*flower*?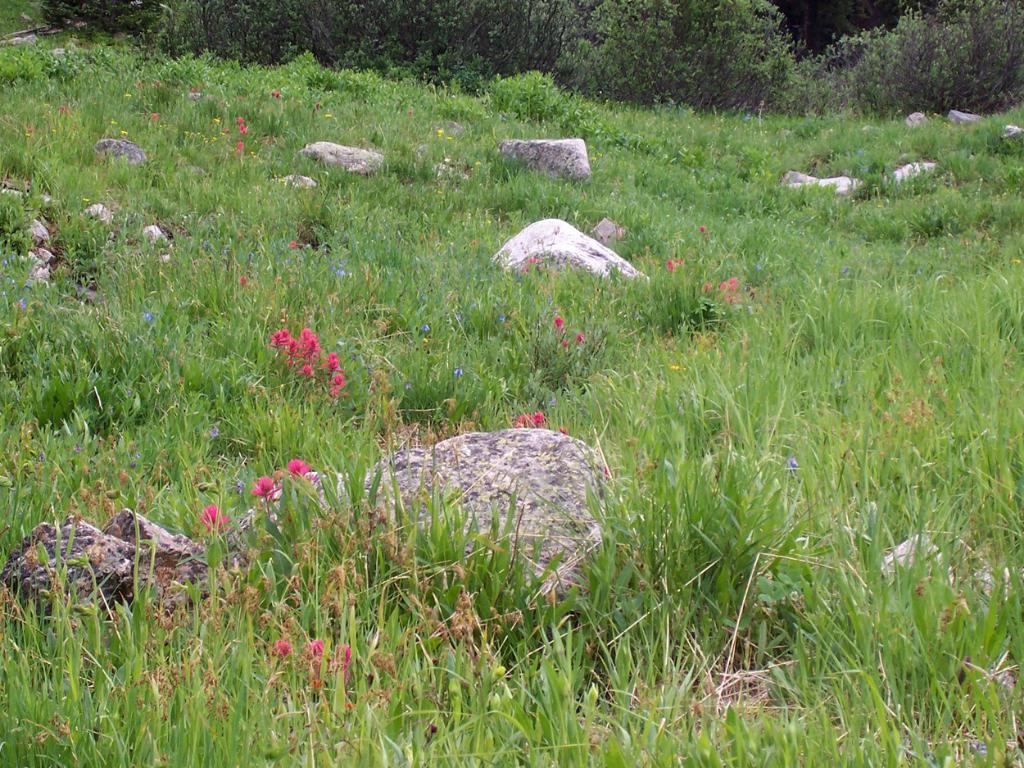
<region>207, 420, 220, 441</region>
